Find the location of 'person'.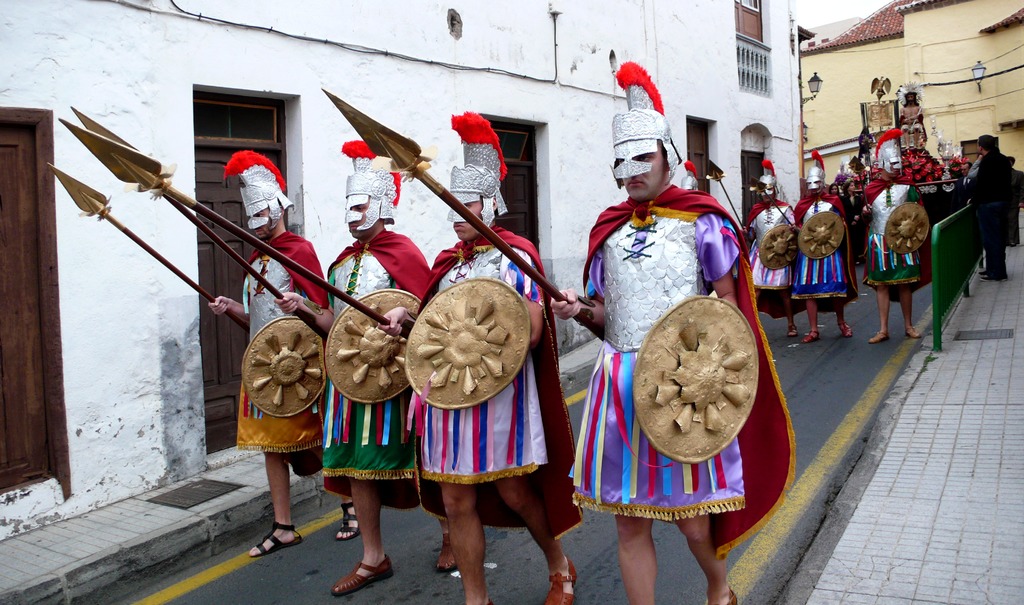
Location: 959 160 975 187.
